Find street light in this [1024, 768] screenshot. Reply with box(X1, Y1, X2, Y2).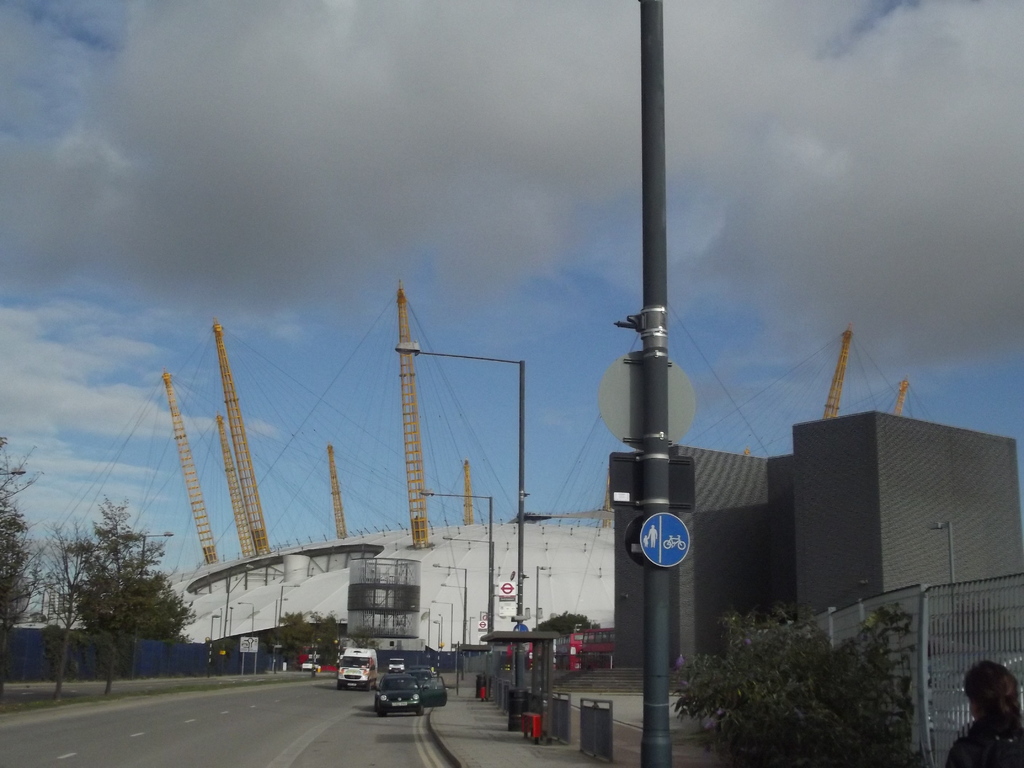
box(271, 581, 303, 673).
